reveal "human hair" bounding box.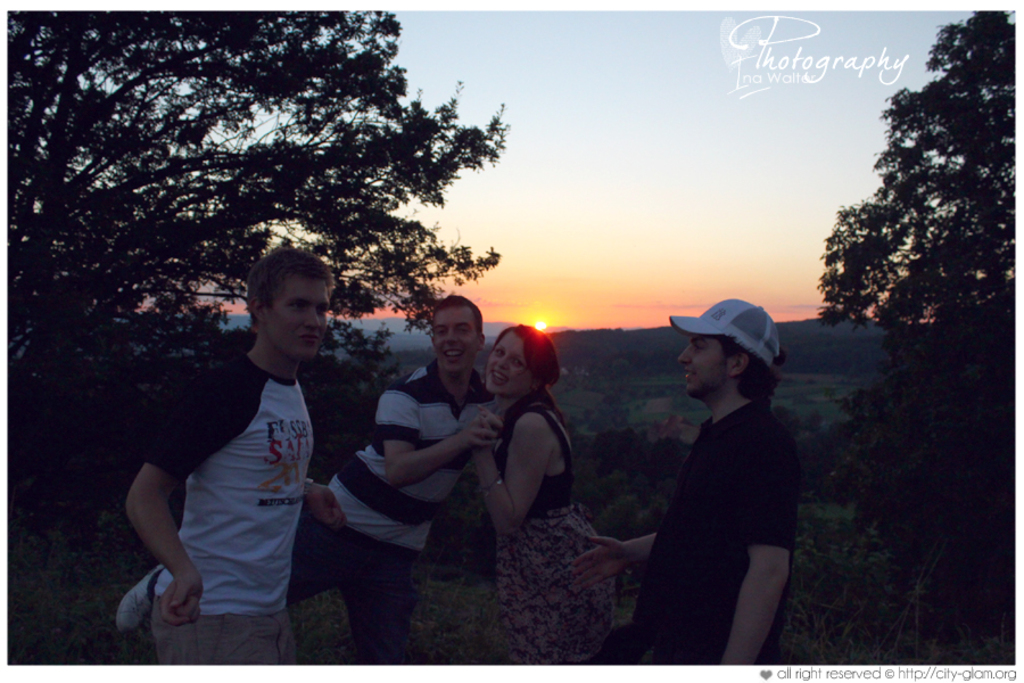
Revealed: 501:324:561:384.
